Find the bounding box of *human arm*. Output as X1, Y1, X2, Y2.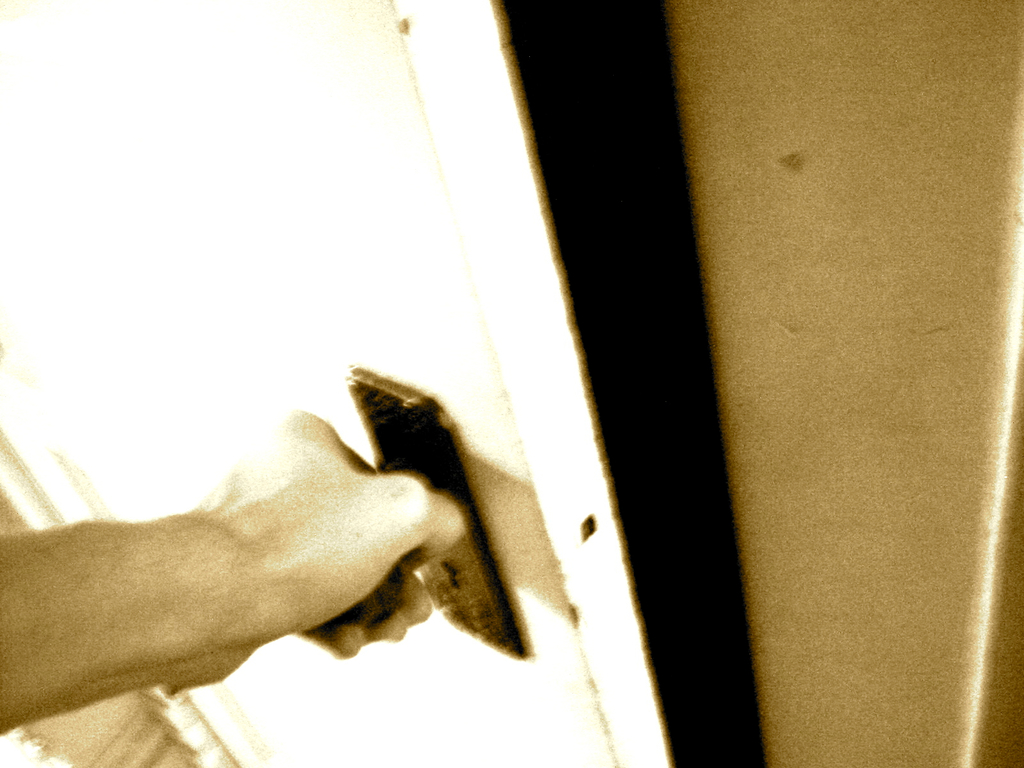
32, 368, 448, 737.
